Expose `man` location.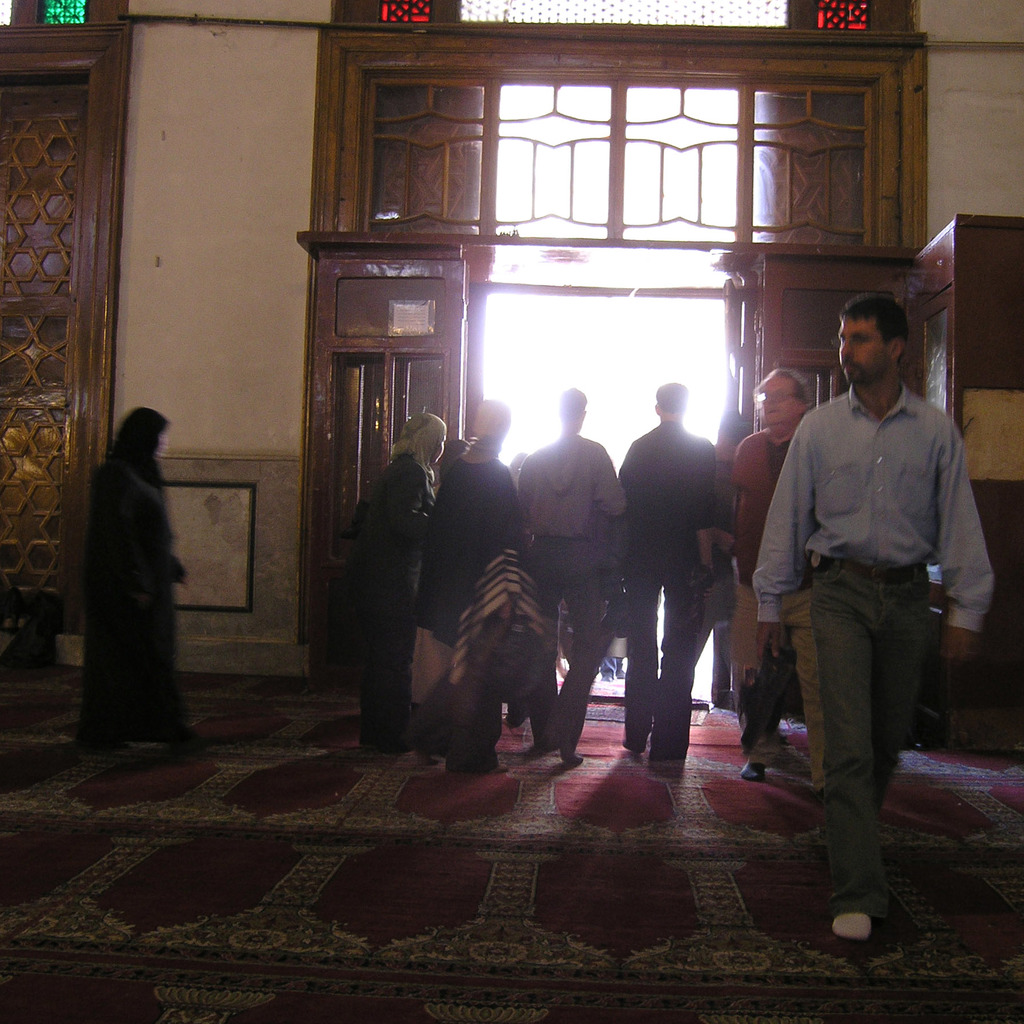
Exposed at left=754, top=270, right=983, bottom=923.
